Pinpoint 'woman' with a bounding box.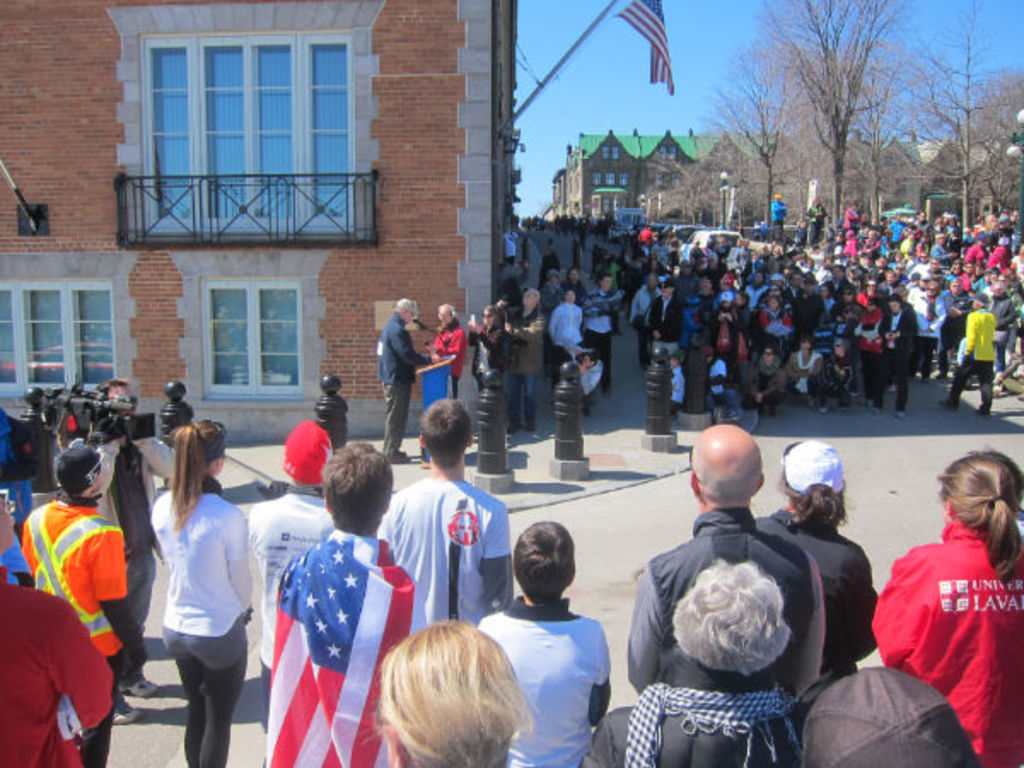
select_region(561, 268, 592, 304).
